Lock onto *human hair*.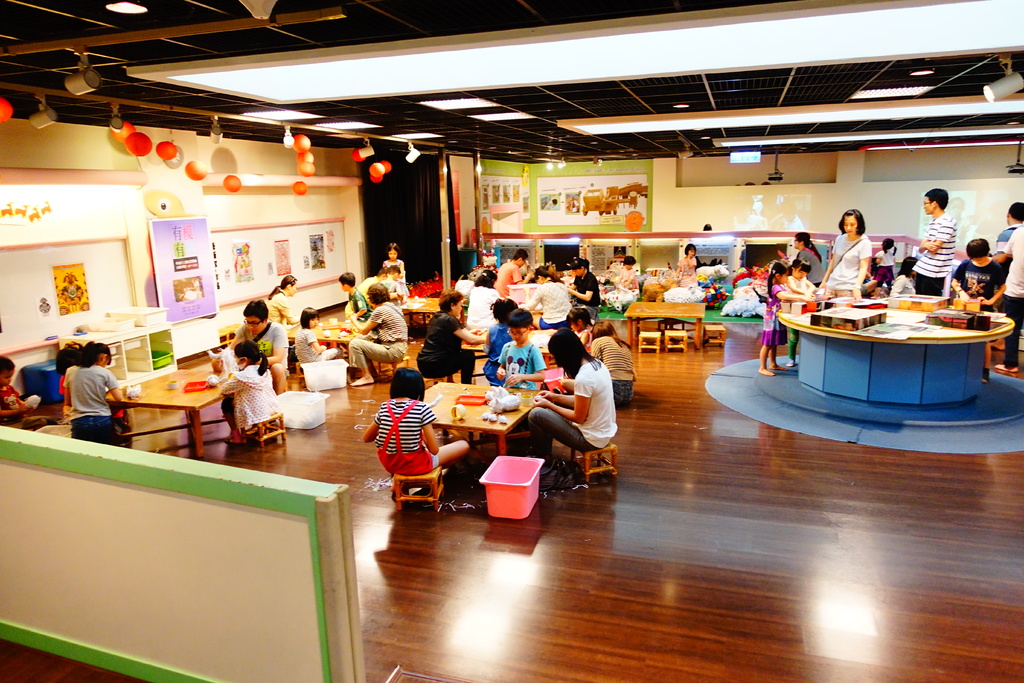
Locked: [838, 205, 868, 239].
